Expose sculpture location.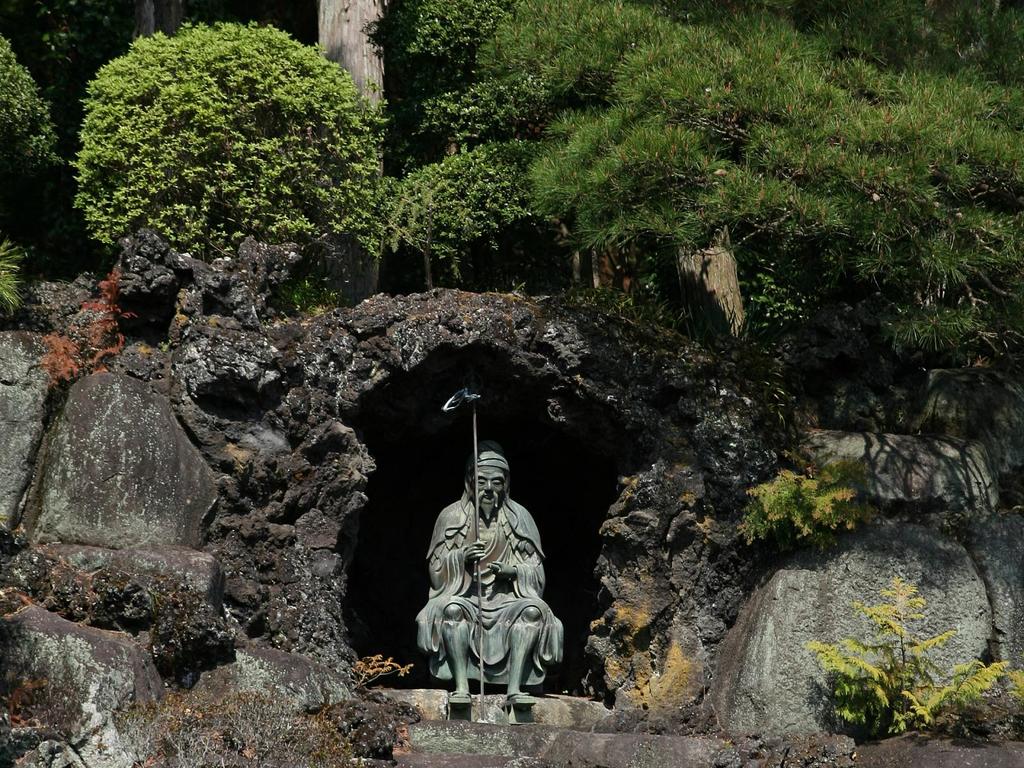
Exposed at bbox(409, 382, 569, 714).
